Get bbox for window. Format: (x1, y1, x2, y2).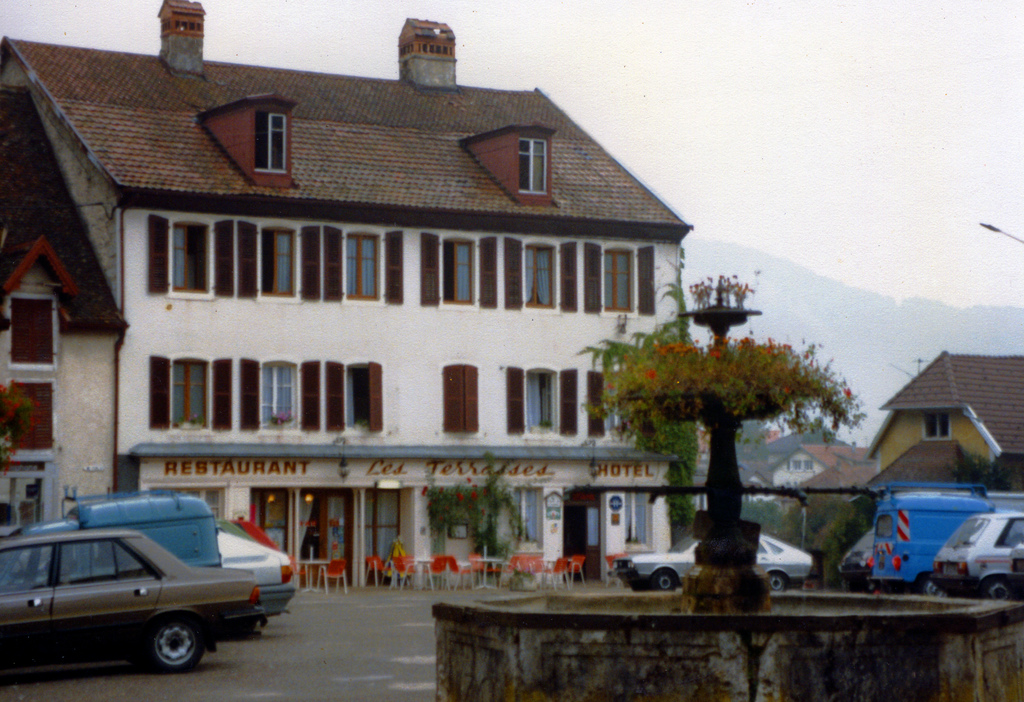
(520, 133, 556, 202).
